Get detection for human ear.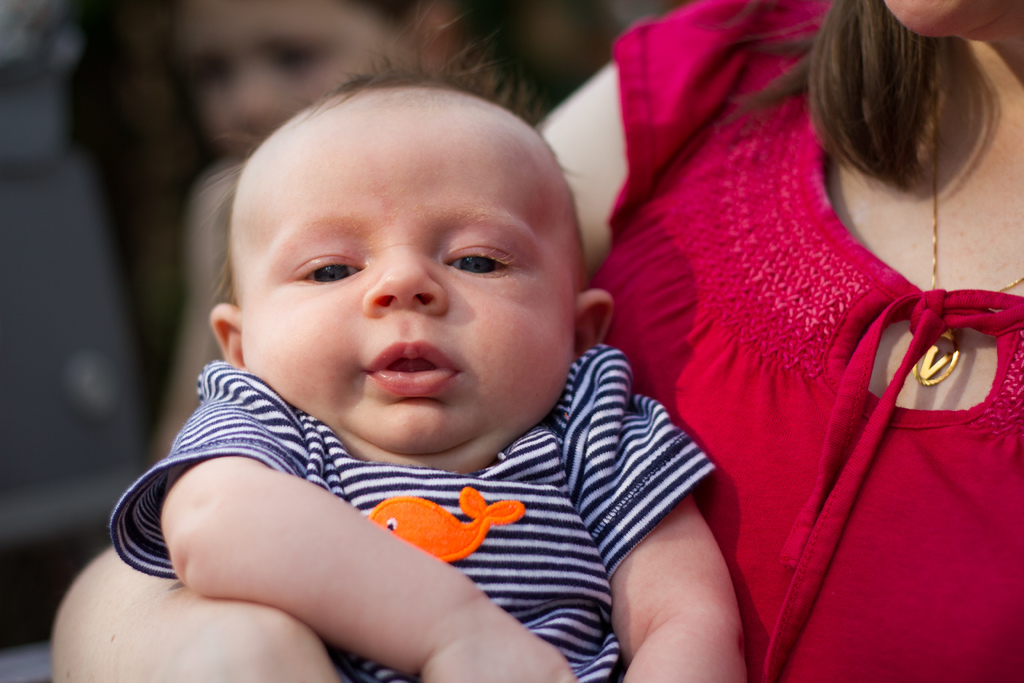
Detection: (417,5,463,71).
